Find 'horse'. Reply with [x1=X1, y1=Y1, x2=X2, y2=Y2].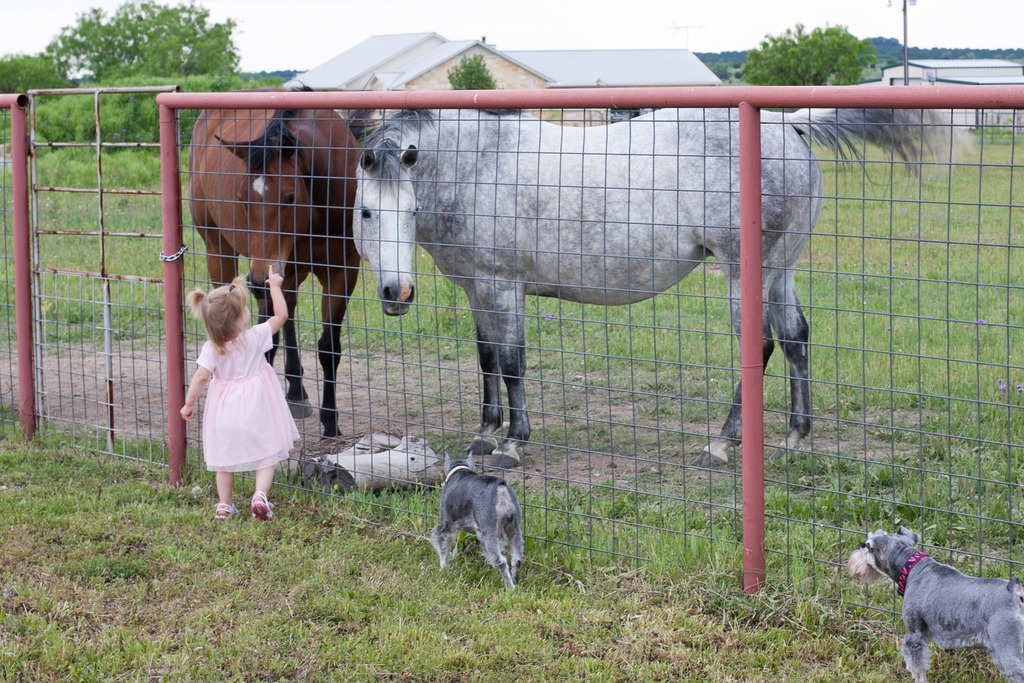
[x1=184, y1=84, x2=365, y2=445].
